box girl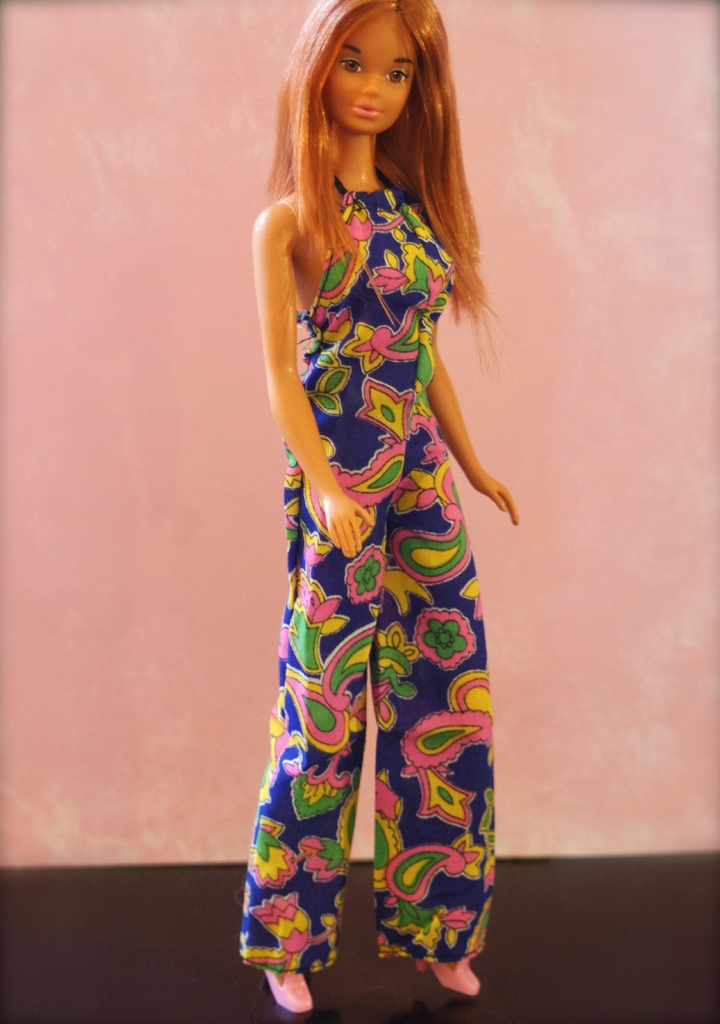
l=236, t=0, r=518, b=1020
